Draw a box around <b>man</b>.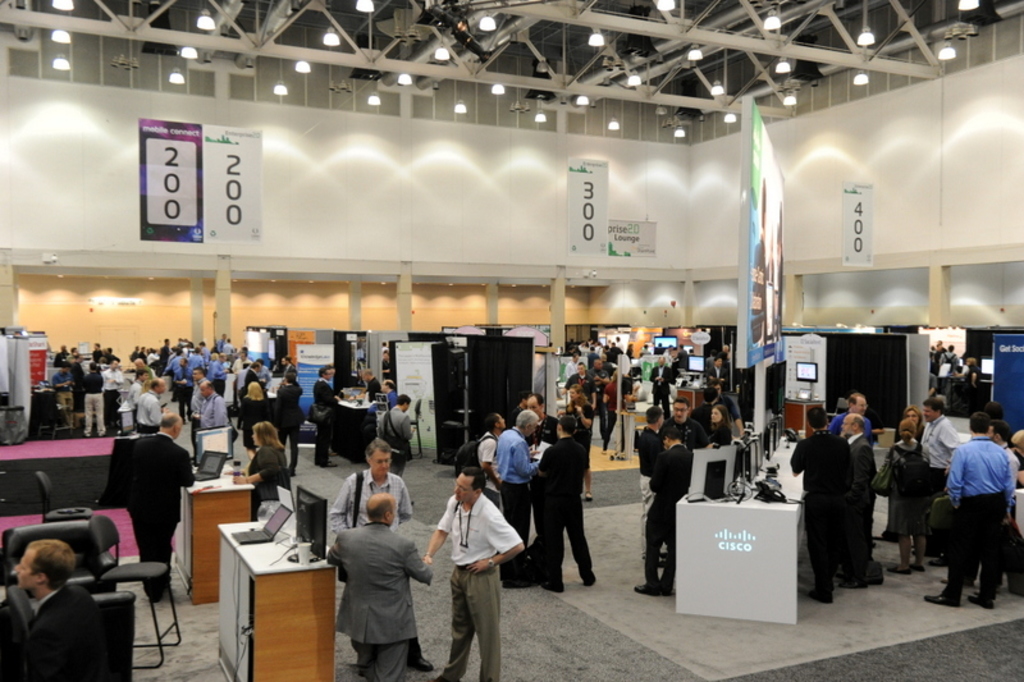
region(489, 408, 550, 554).
